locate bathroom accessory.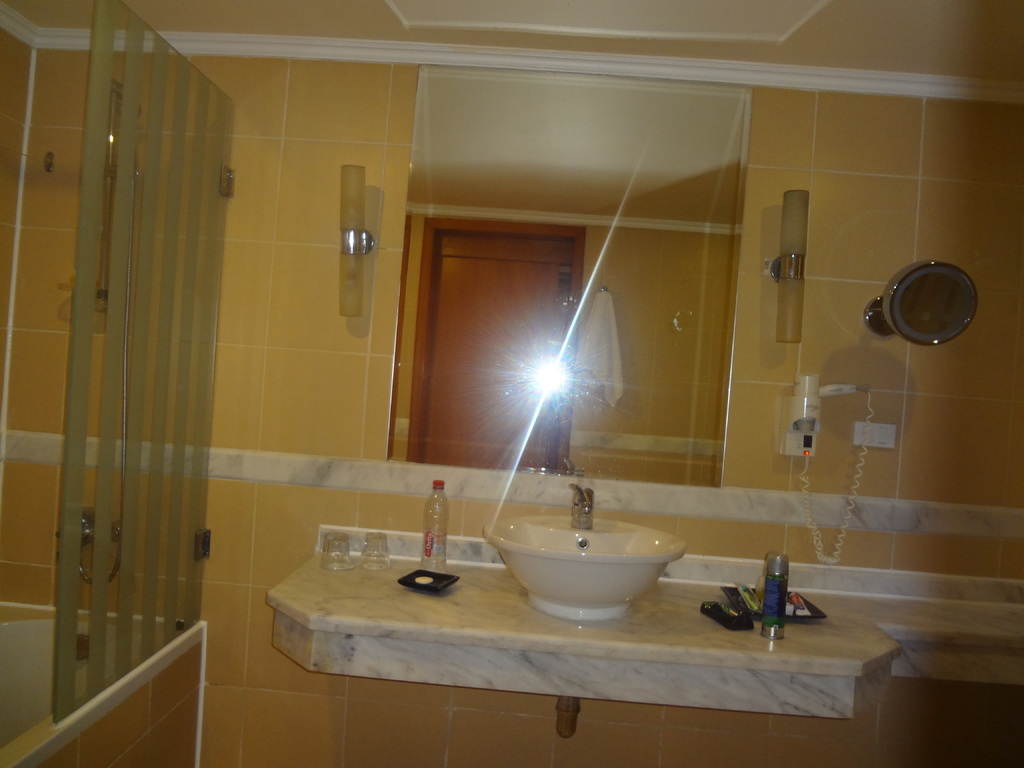
Bounding box: detection(79, 74, 133, 585).
